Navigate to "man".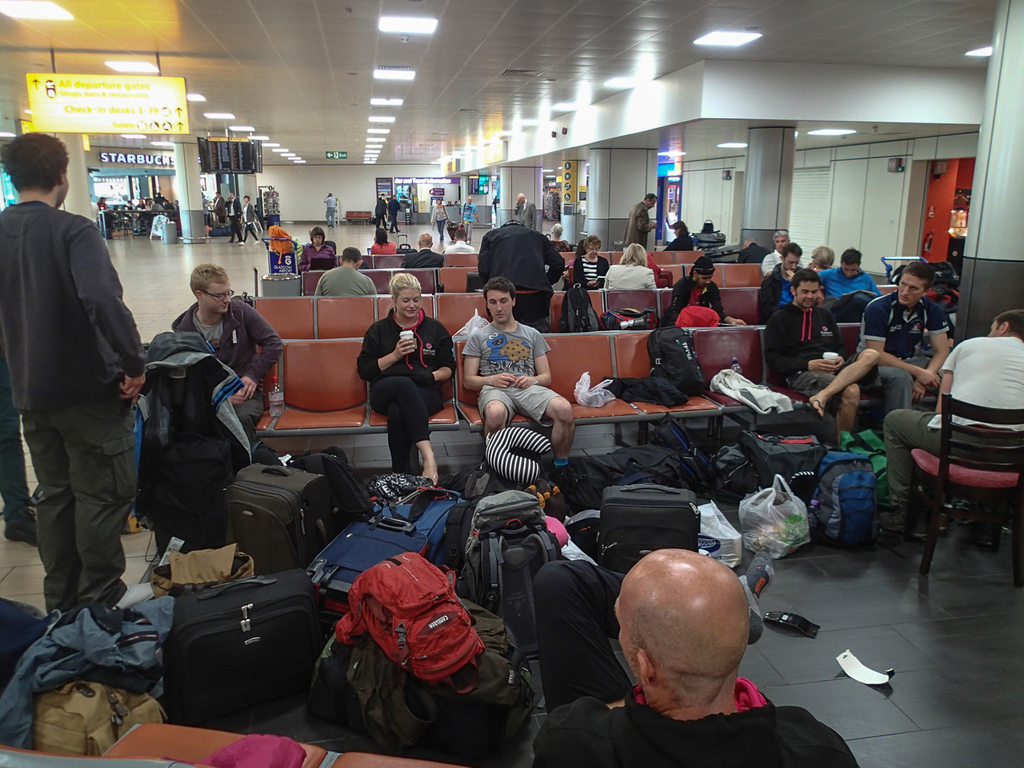
Navigation target: rect(763, 246, 805, 319).
